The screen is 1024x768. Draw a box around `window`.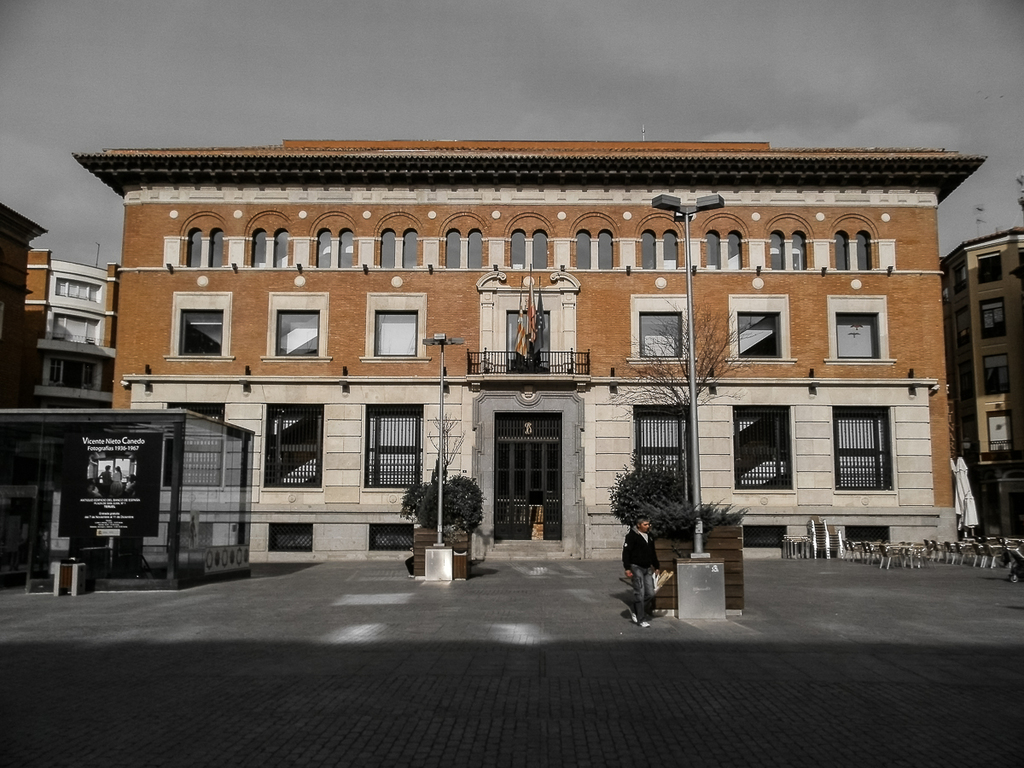
[left=721, top=293, right=783, bottom=356].
